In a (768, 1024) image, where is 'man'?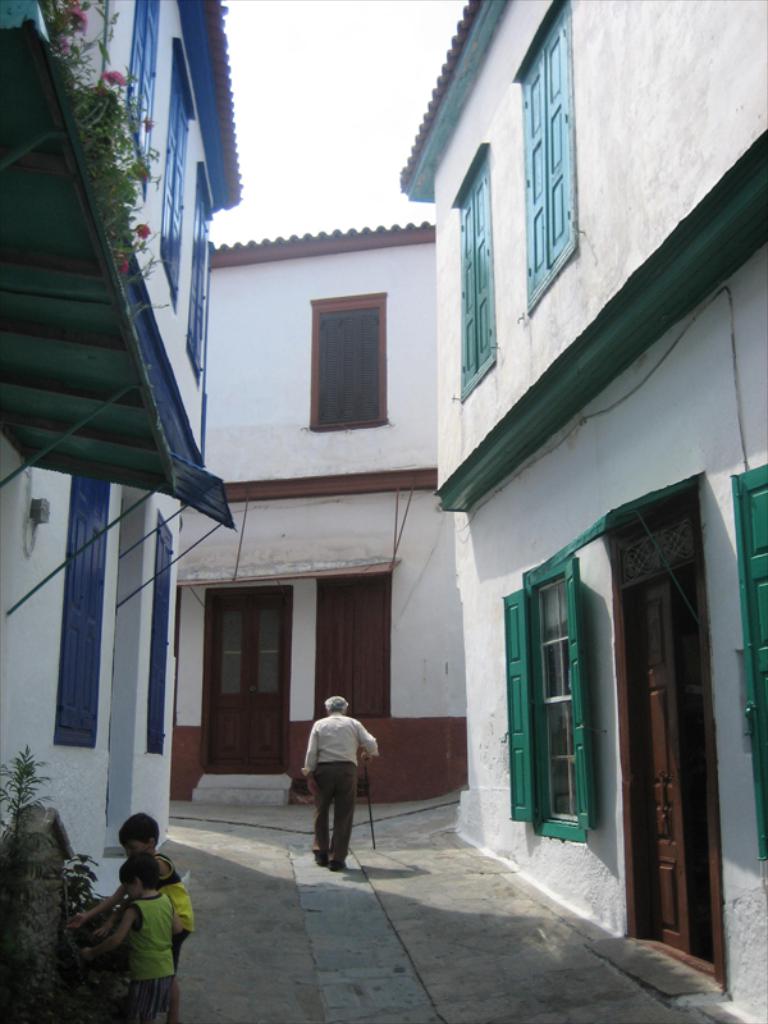
(left=298, top=694, right=385, bottom=881).
